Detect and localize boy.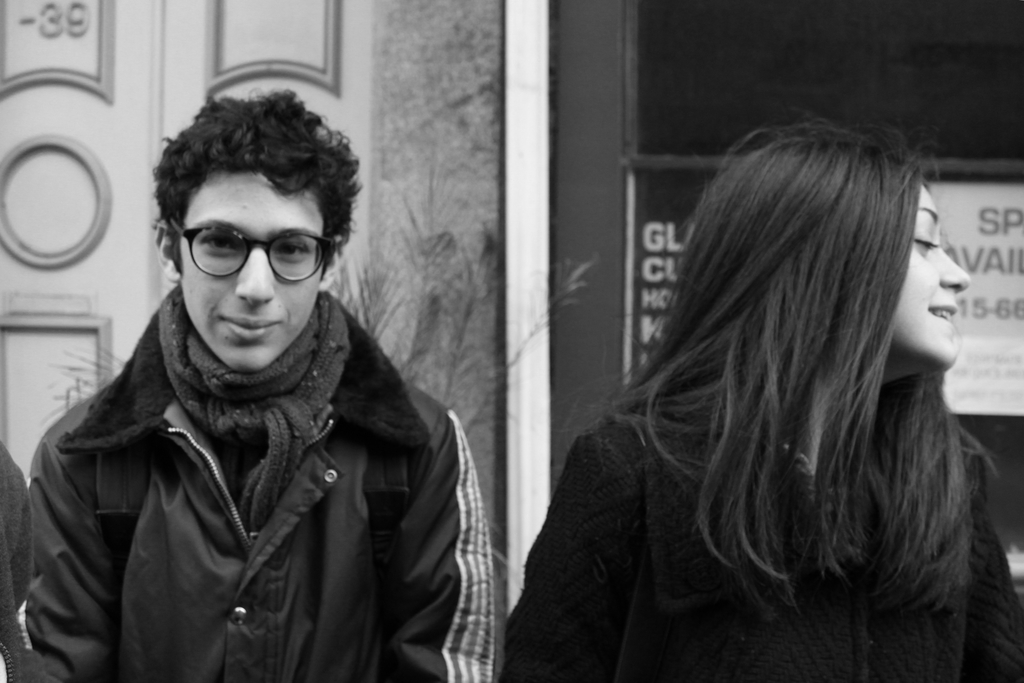
Localized at x1=33, y1=77, x2=517, y2=680.
